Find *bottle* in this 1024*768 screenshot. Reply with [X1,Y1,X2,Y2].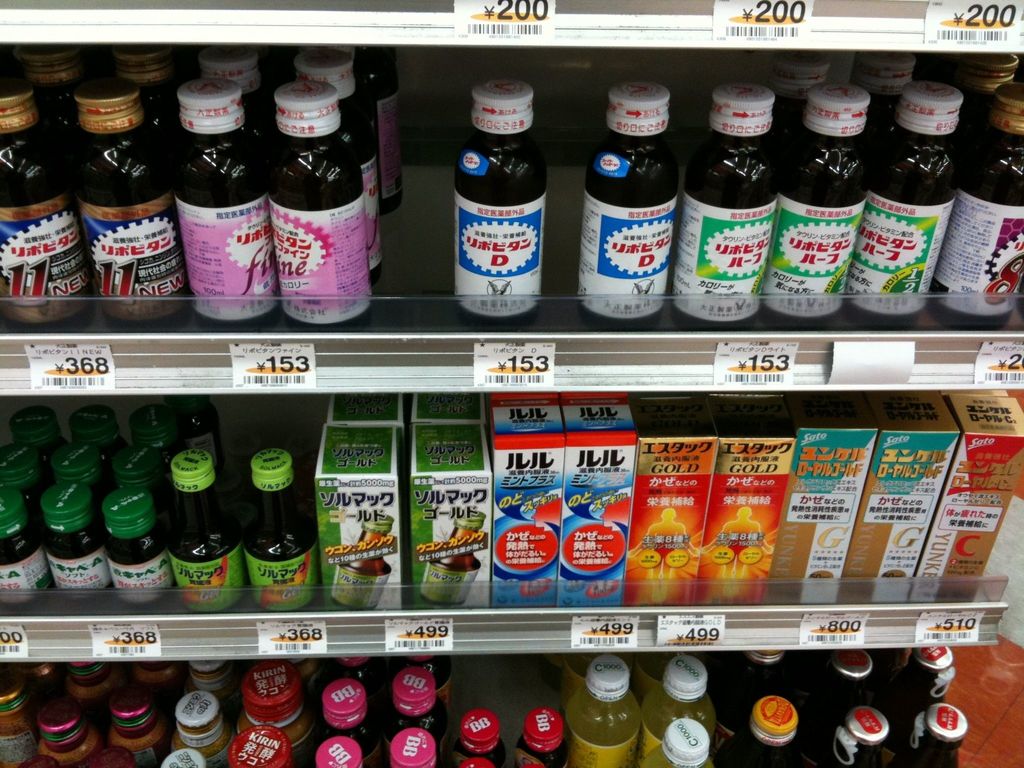
[560,654,638,714].
